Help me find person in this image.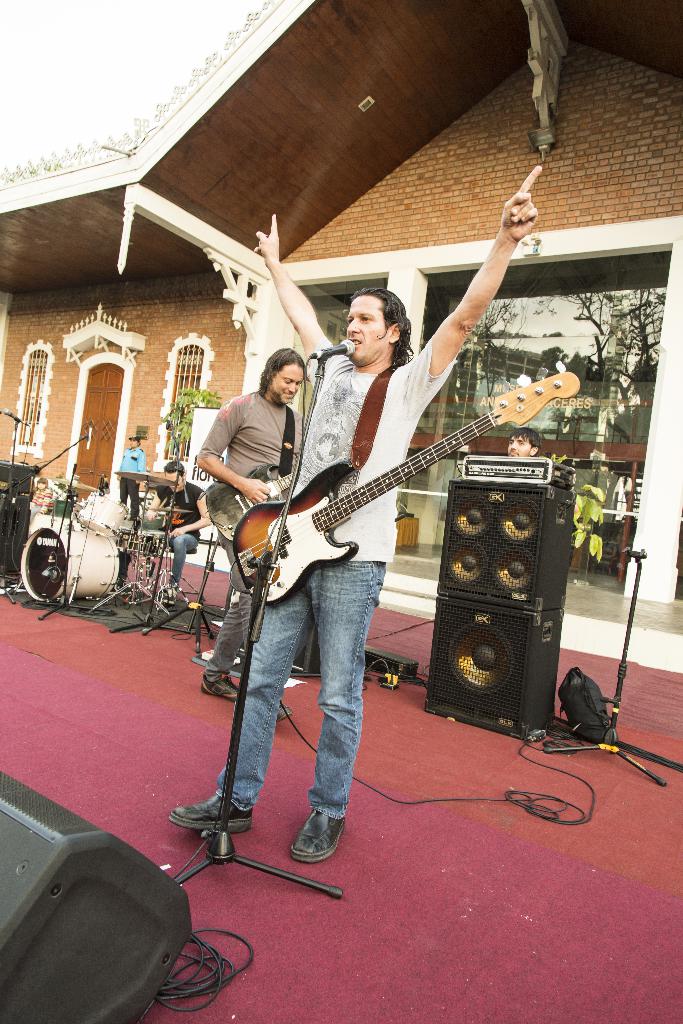
Found it: x1=113, y1=438, x2=150, y2=514.
